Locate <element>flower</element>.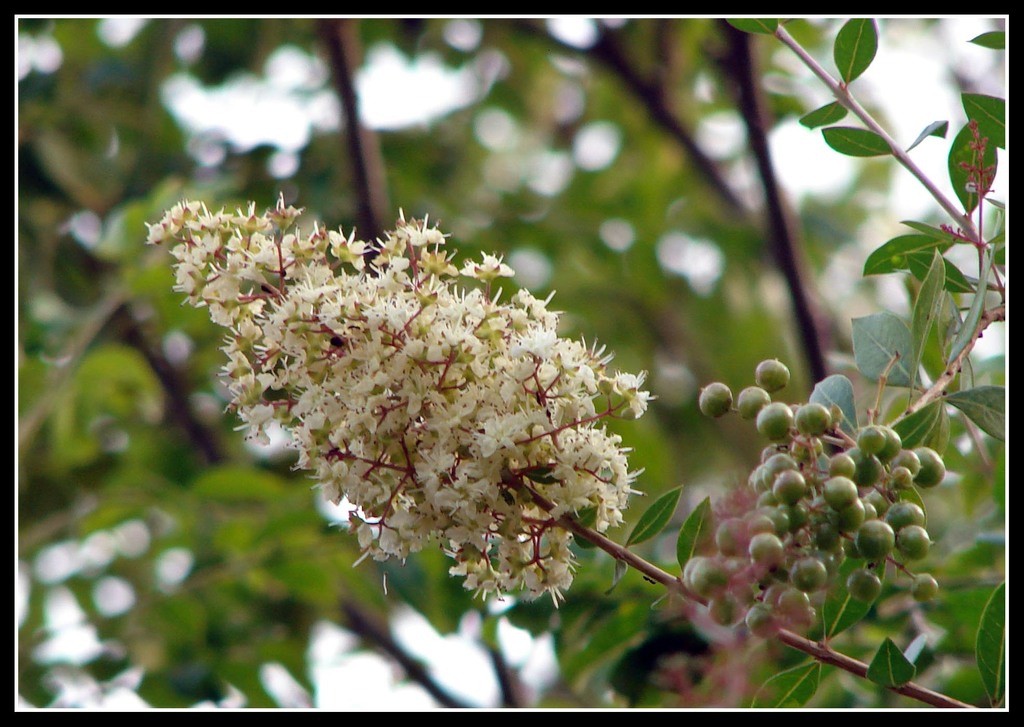
Bounding box: 616:366:653:420.
